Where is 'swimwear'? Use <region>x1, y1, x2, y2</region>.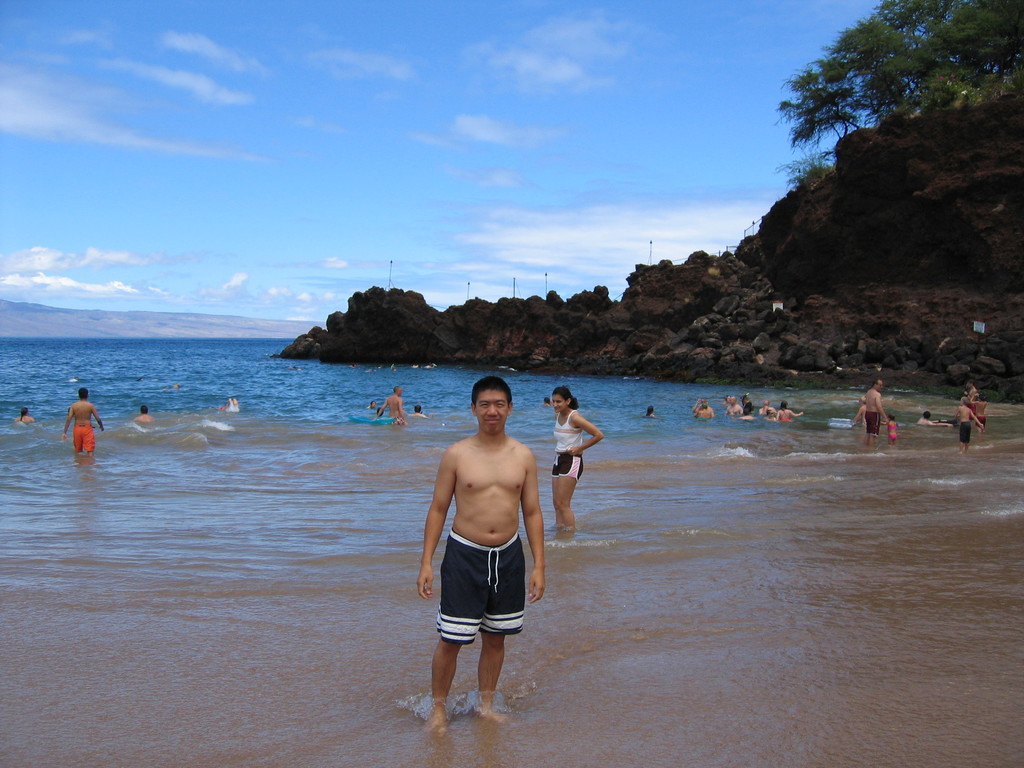
<region>861, 412, 884, 435</region>.
